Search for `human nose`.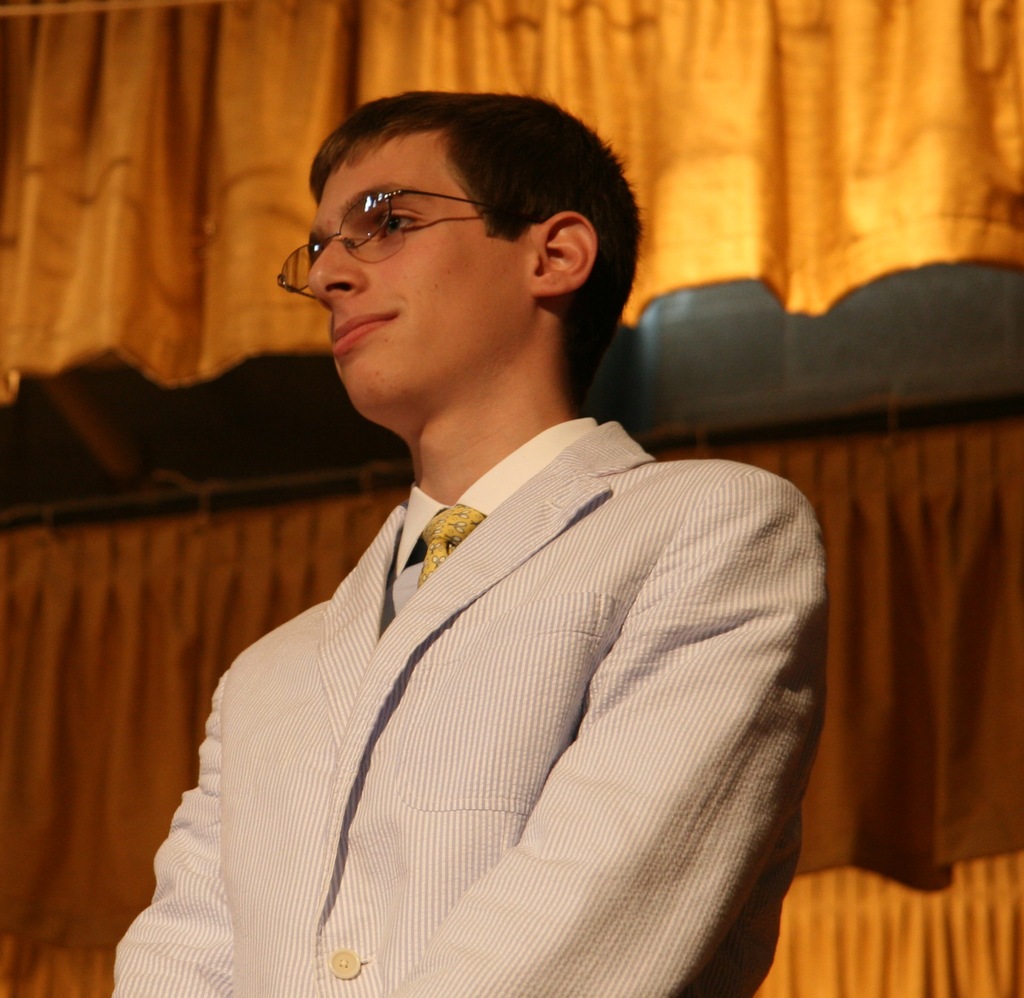
Found at [x1=304, y1=236, x2=367, y2=311].
